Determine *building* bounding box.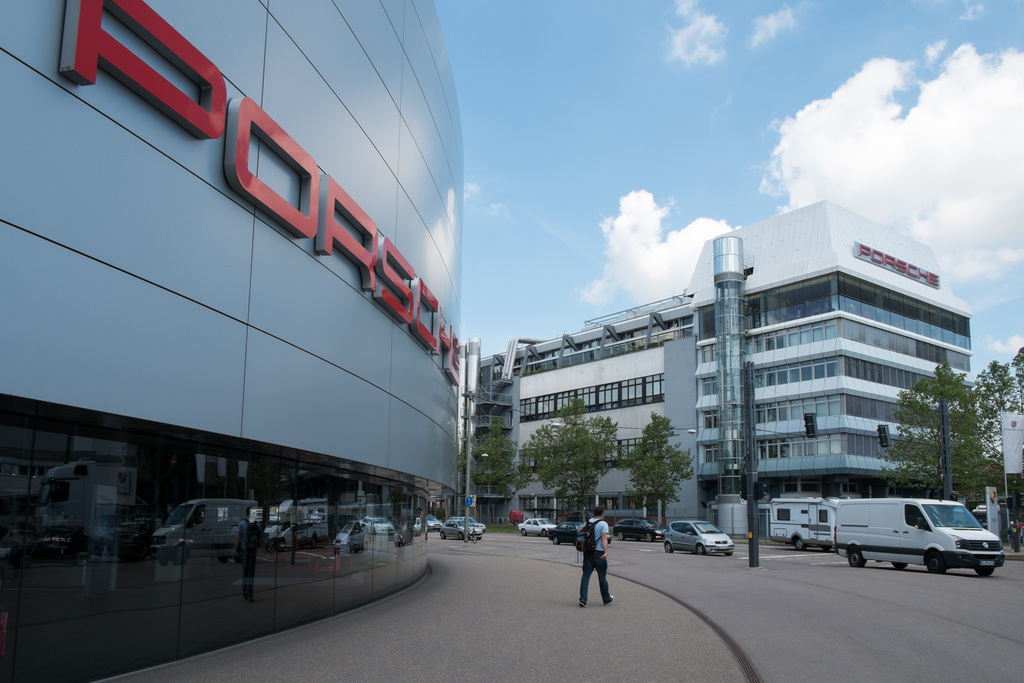
Determined: crop(0, 0, 465, 682).
